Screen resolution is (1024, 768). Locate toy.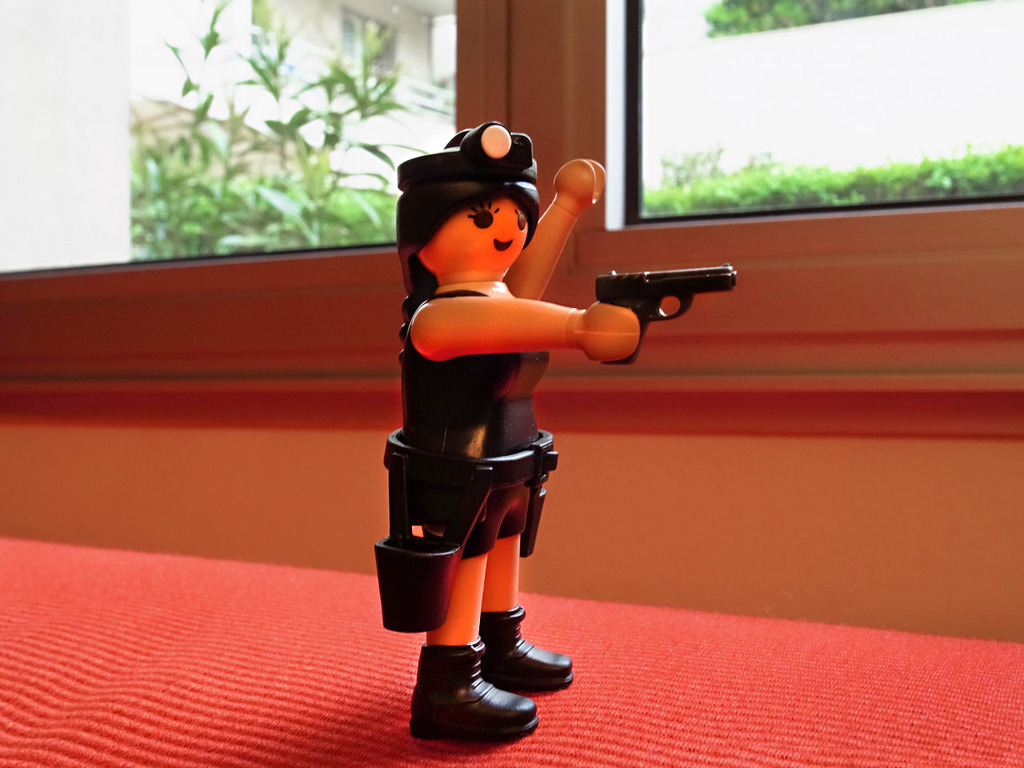
(326, 92, 714, 710).
